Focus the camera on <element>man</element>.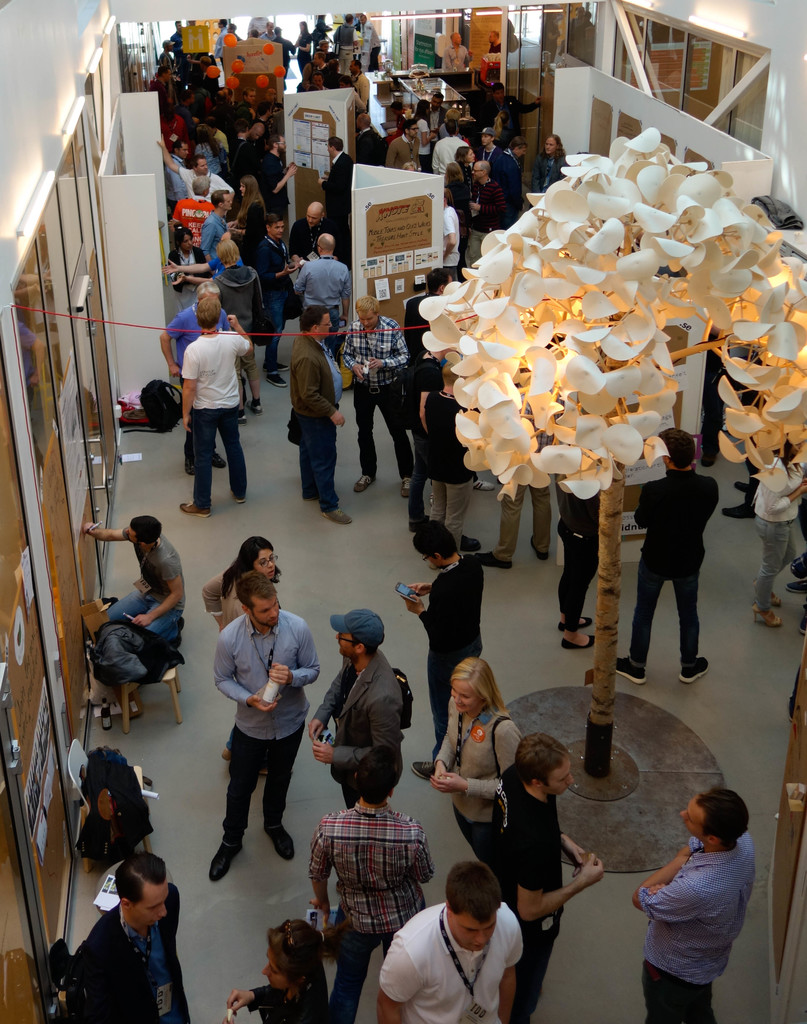
Focus region: <region>308, 740, 442, 1023</region>.
